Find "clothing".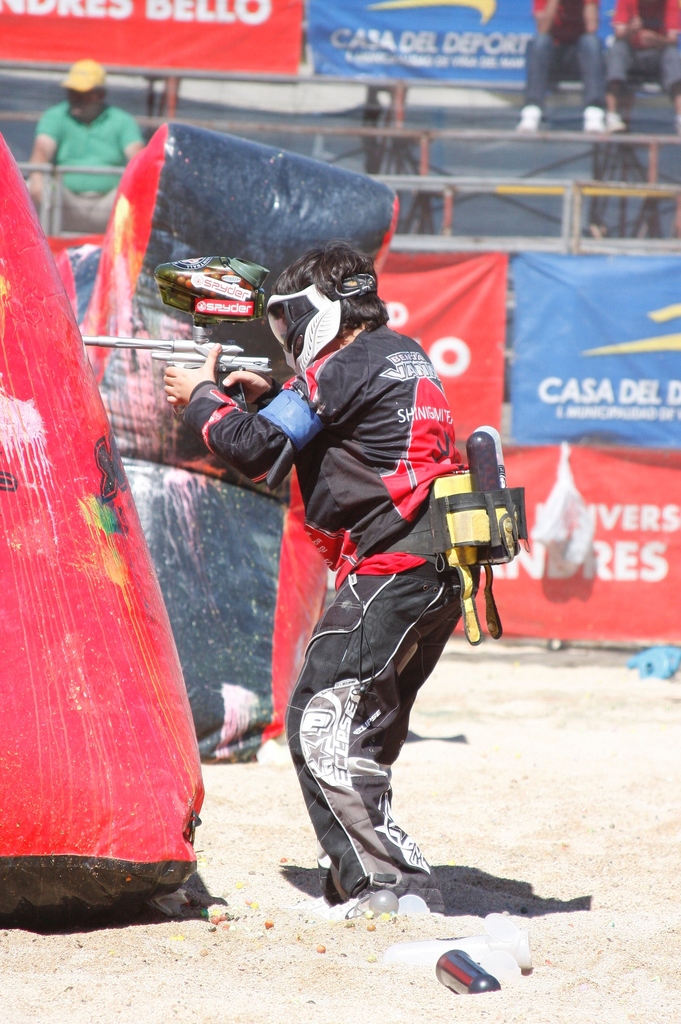
detection(229, 275, 493, 833).
